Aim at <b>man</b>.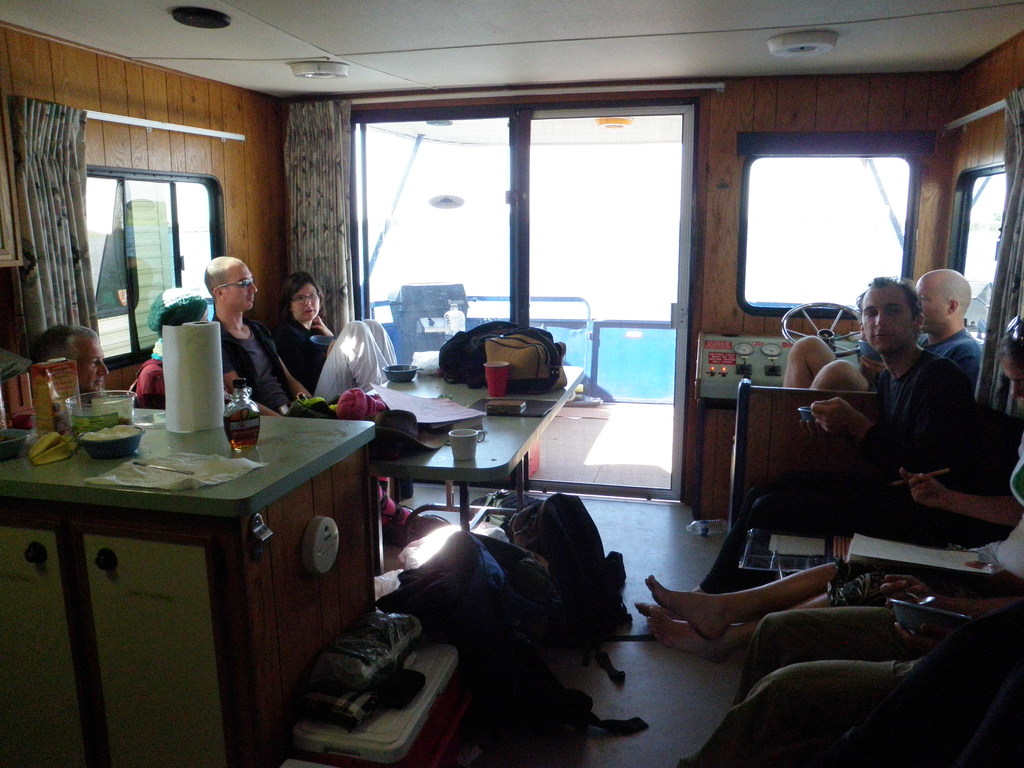
Aimed at 200,257,330,420.
